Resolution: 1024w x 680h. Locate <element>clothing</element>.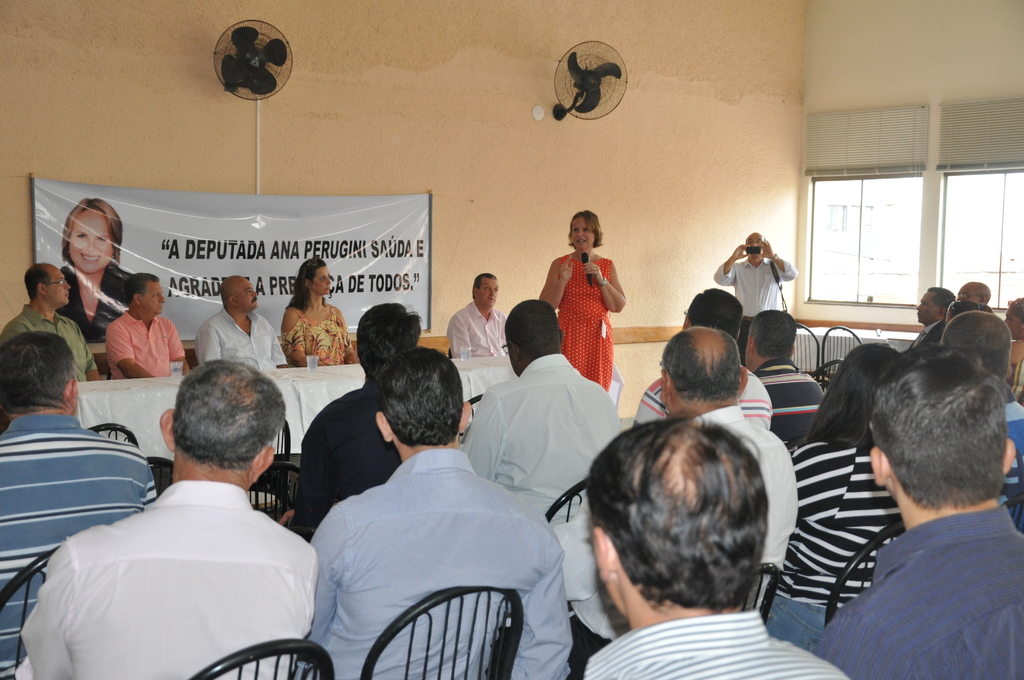
713:259:797:368.
